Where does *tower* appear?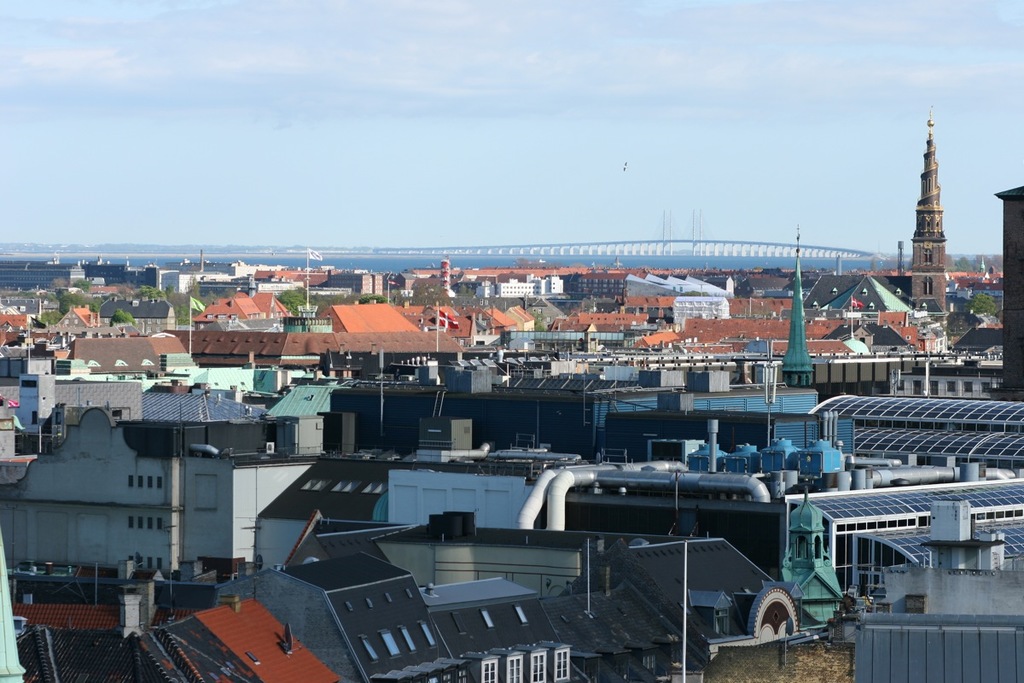
Appears at BBox(892, 119, 959, 286).
